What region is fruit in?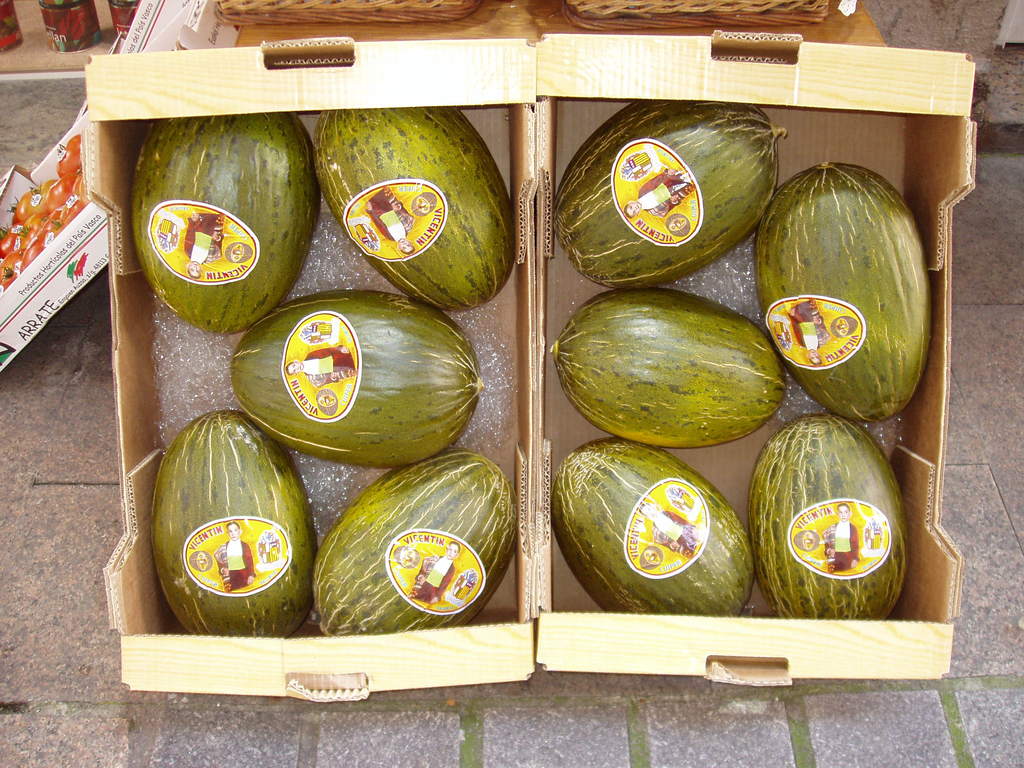
315, 450, 517, 639.
